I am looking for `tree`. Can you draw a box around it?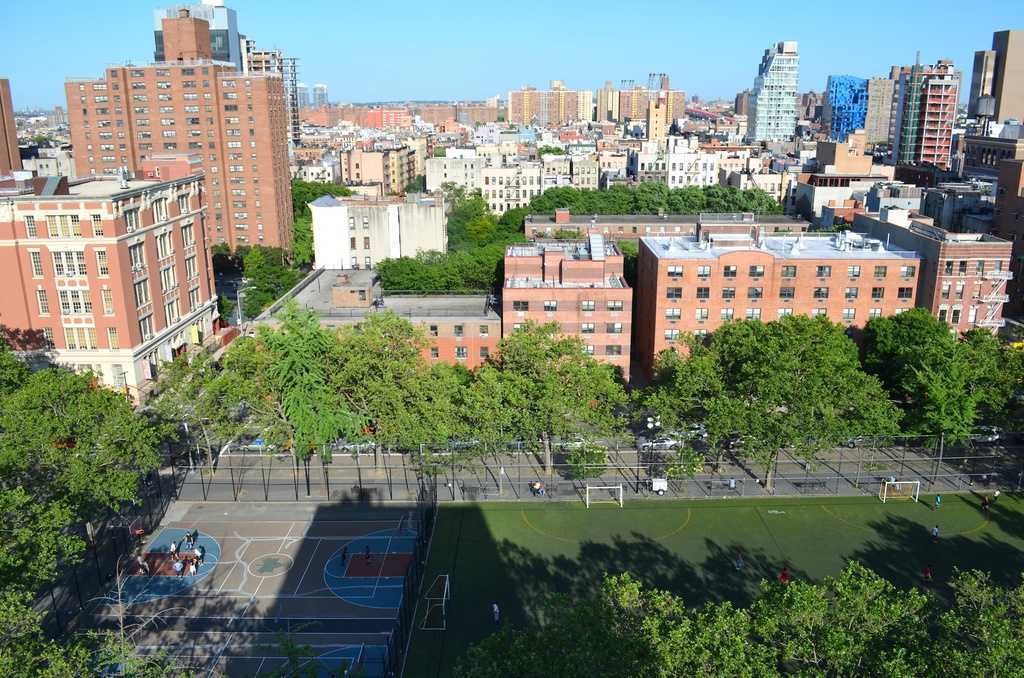
Sure, the bounding box is detection(0, 588, 110, 677).
